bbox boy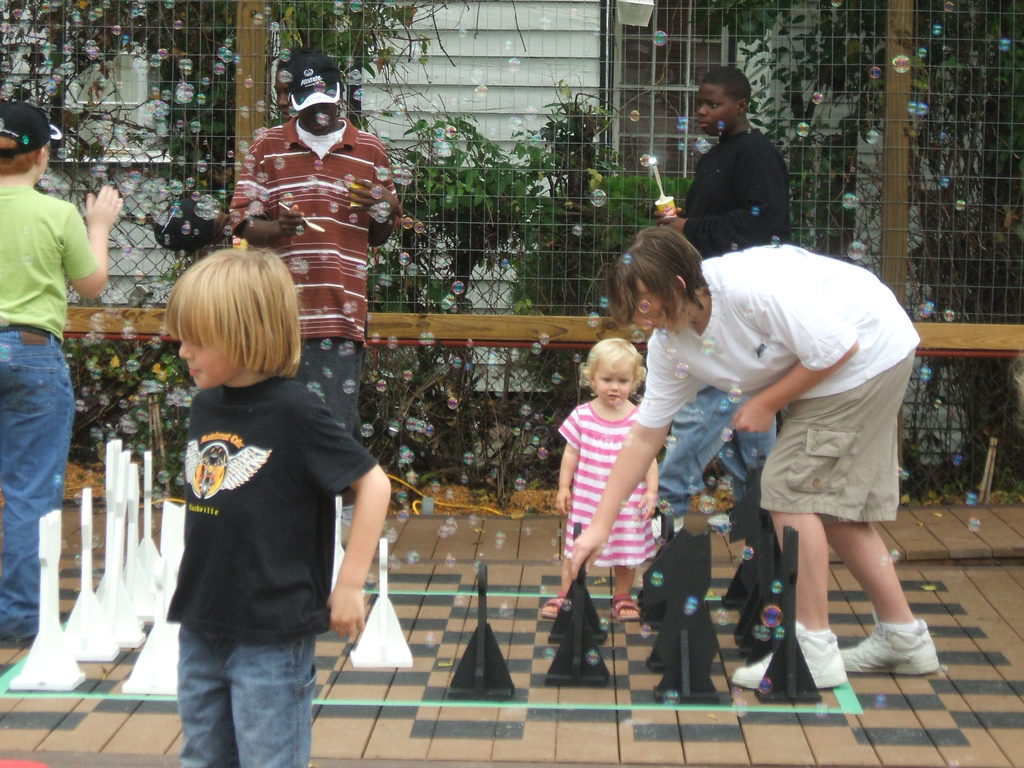
165,241,390,767
